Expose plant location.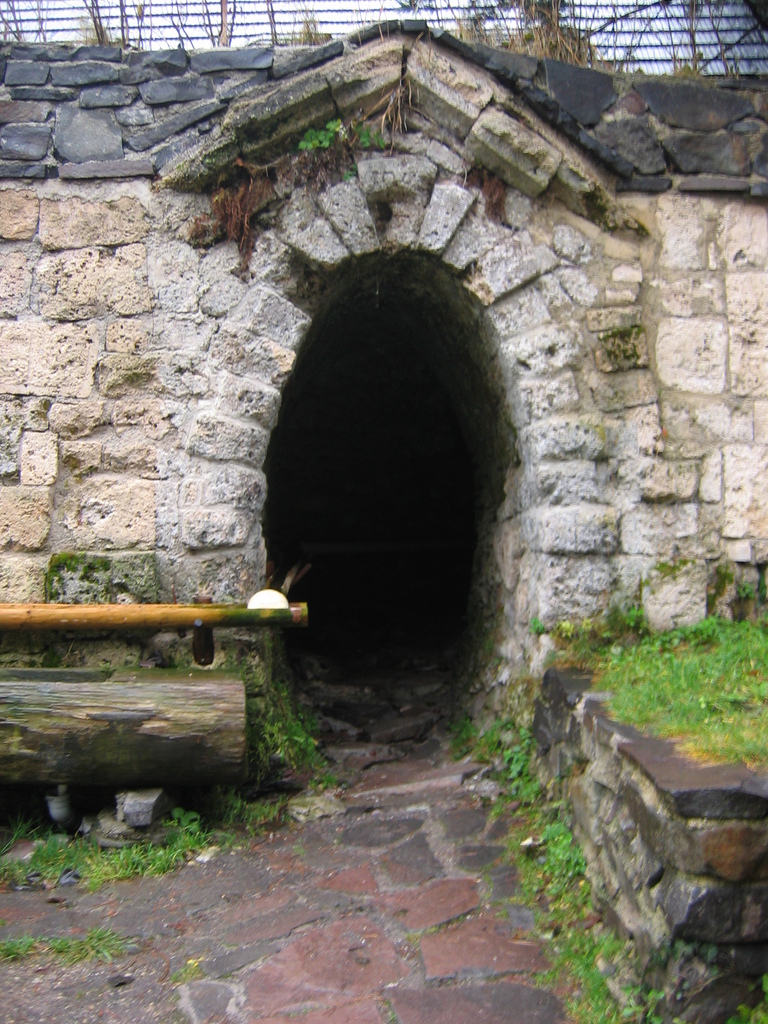
Exposed at [left=0, top=806, right=242, bottom=886].
